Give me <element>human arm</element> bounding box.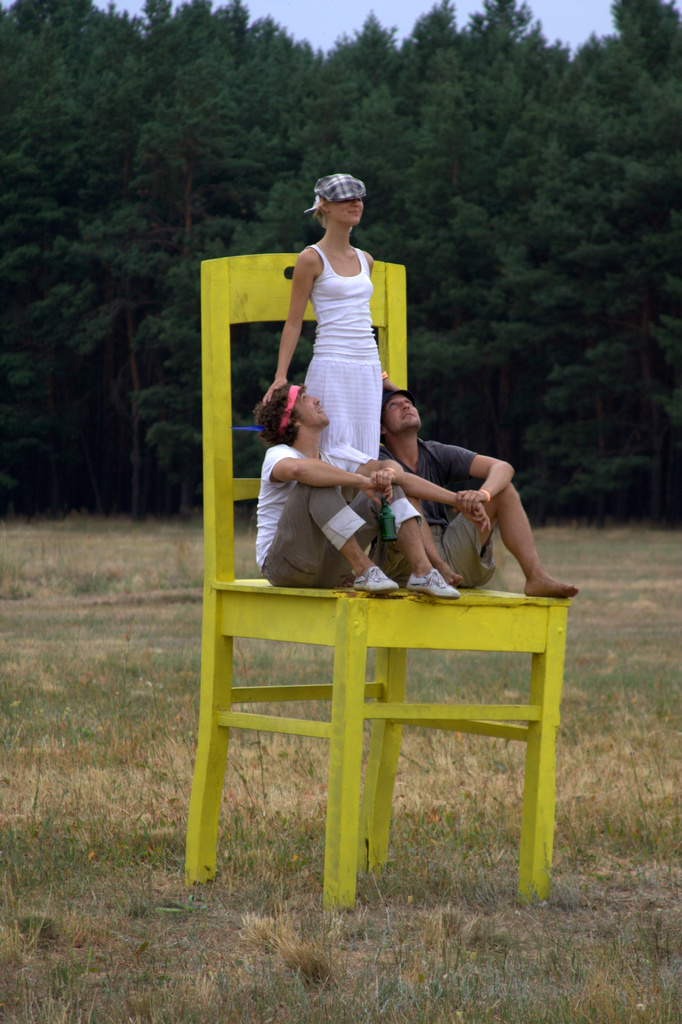
264 444 390 491.
